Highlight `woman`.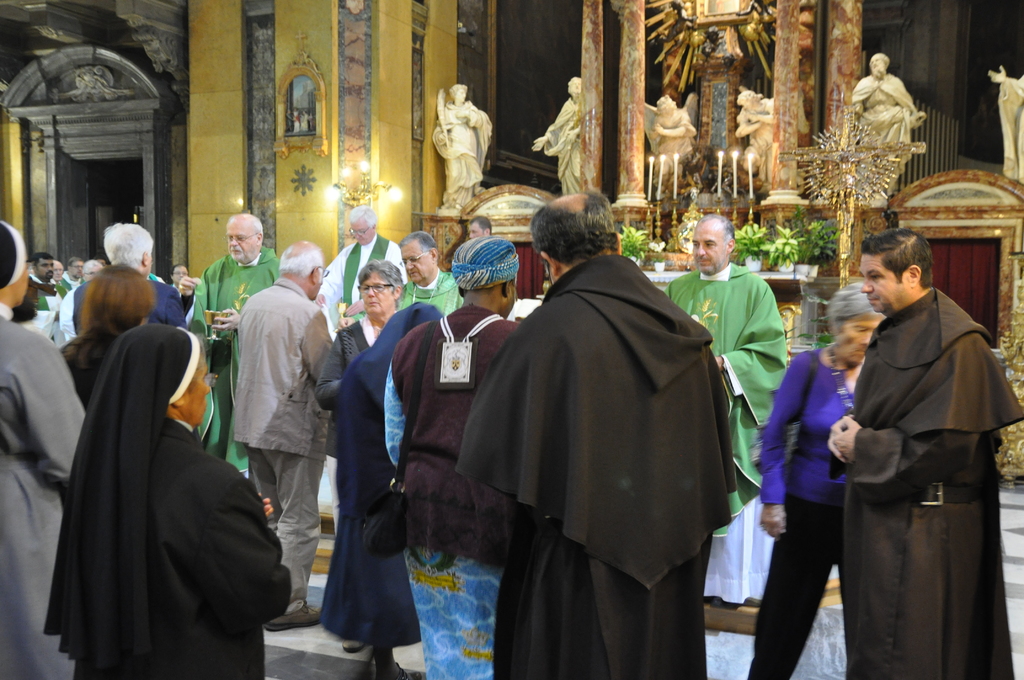
Highlighted region: bbox(316, 205, 399, 339).
